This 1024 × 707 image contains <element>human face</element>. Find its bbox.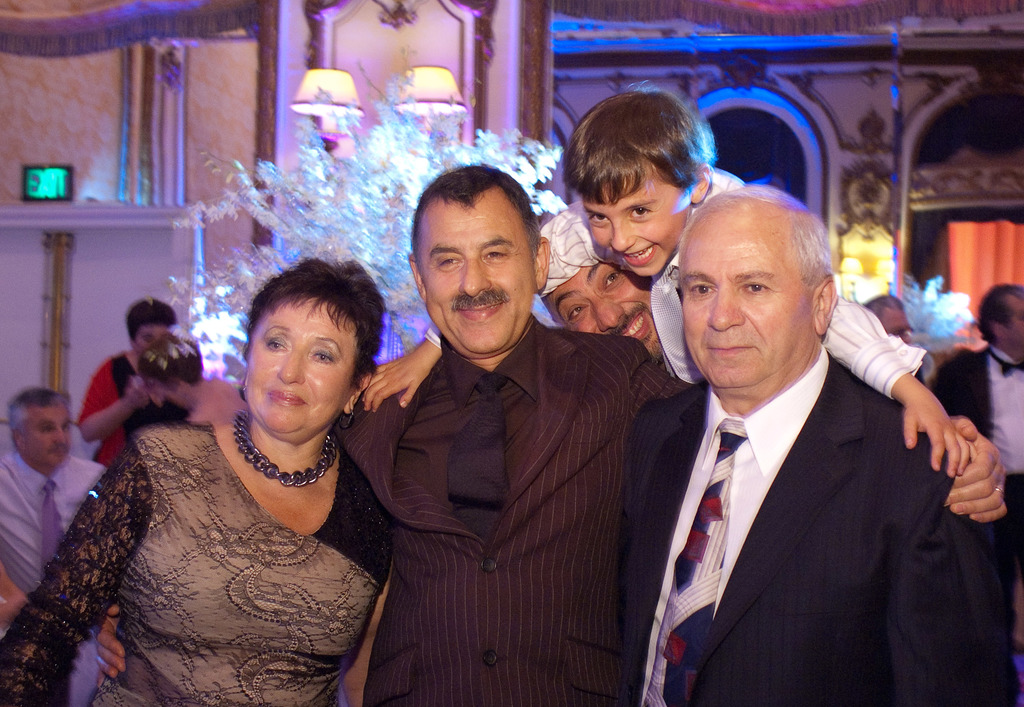
x1=542 y1=259 x2=662 y2=362.
